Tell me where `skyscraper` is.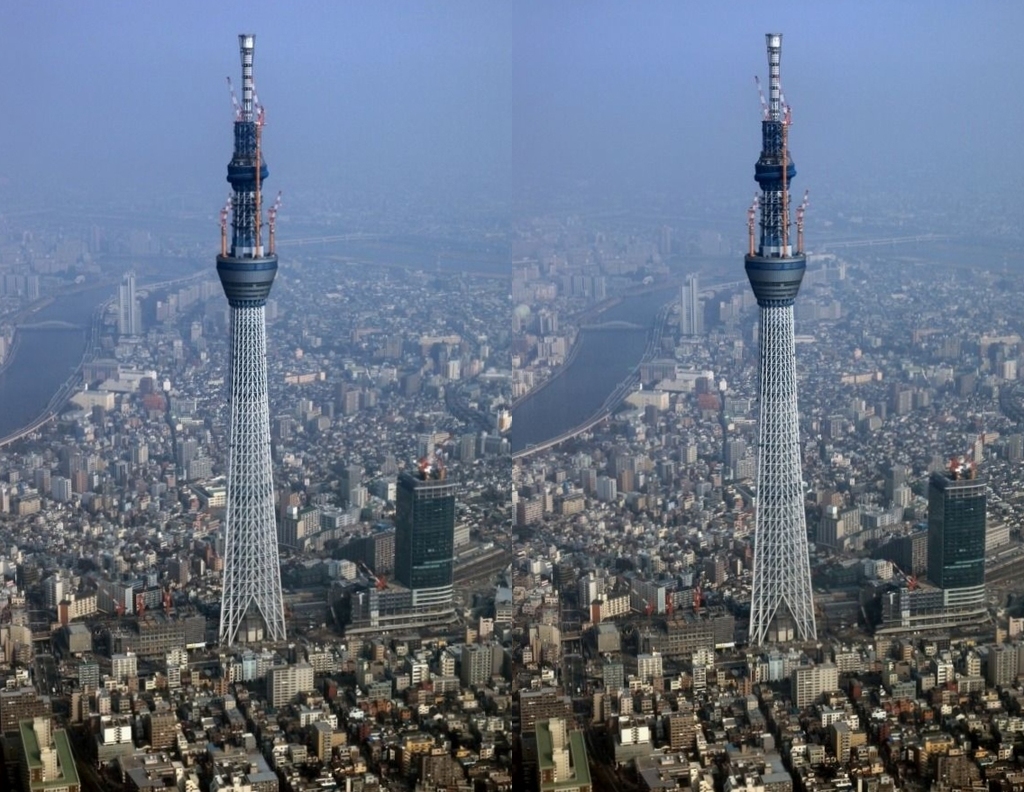
`skyscraper` is at [left=741, top=30, right=812, bottom=644].
